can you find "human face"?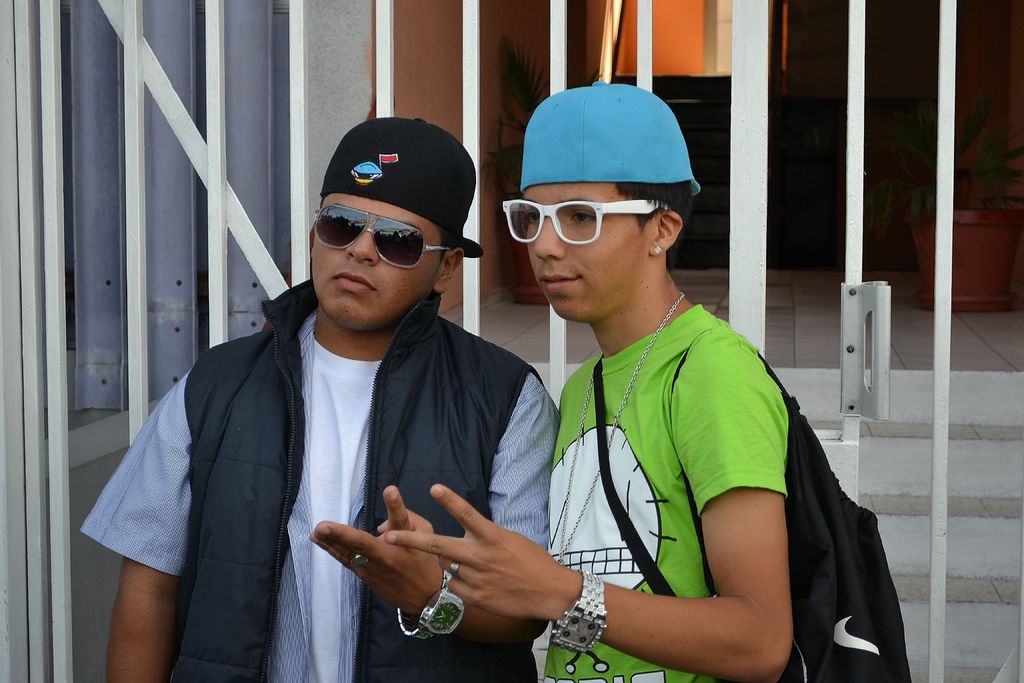
Yes, bounding box: Rect(309, 193, 444, 333).
